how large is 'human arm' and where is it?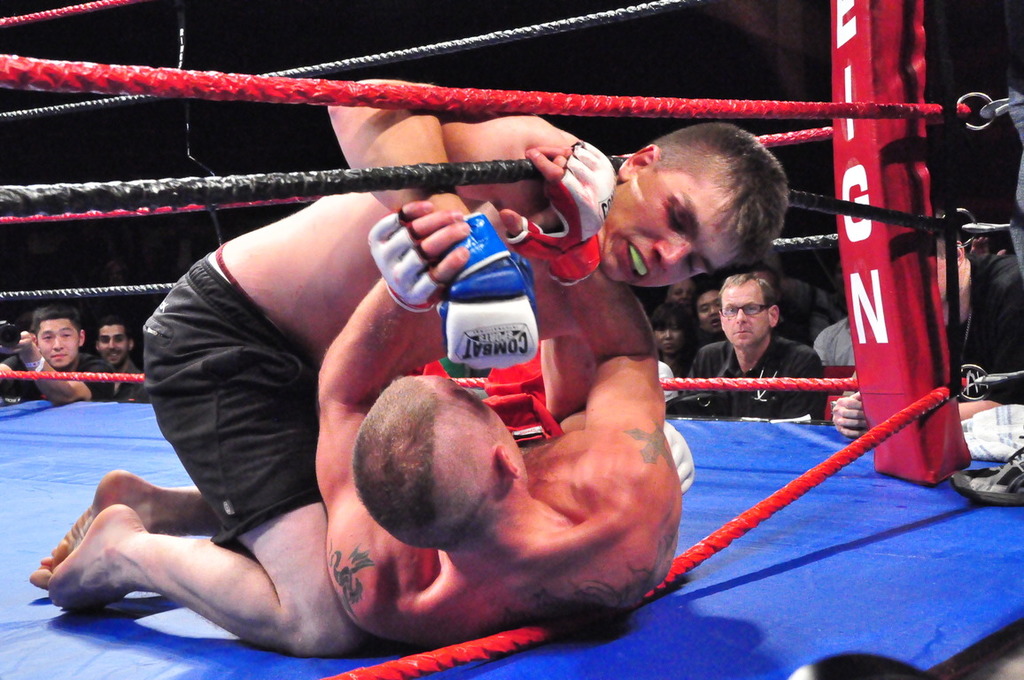
Bounding box: bbox=[294, 197, 478, 641].
